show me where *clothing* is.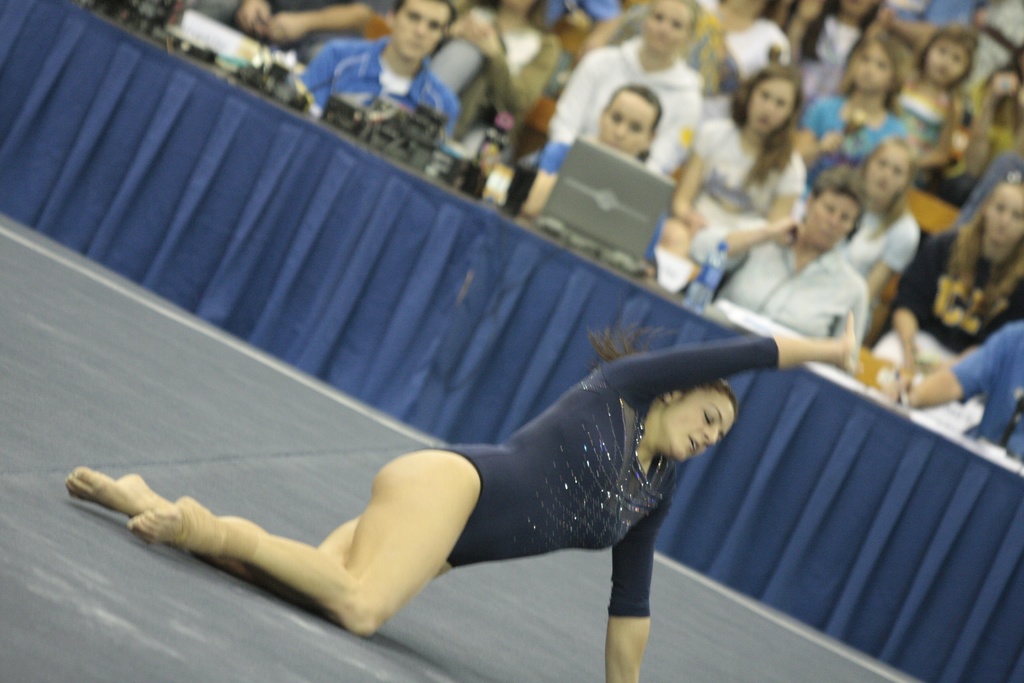
*clothing* is at x1=948 y1=317 x2=1023 y2=472.
